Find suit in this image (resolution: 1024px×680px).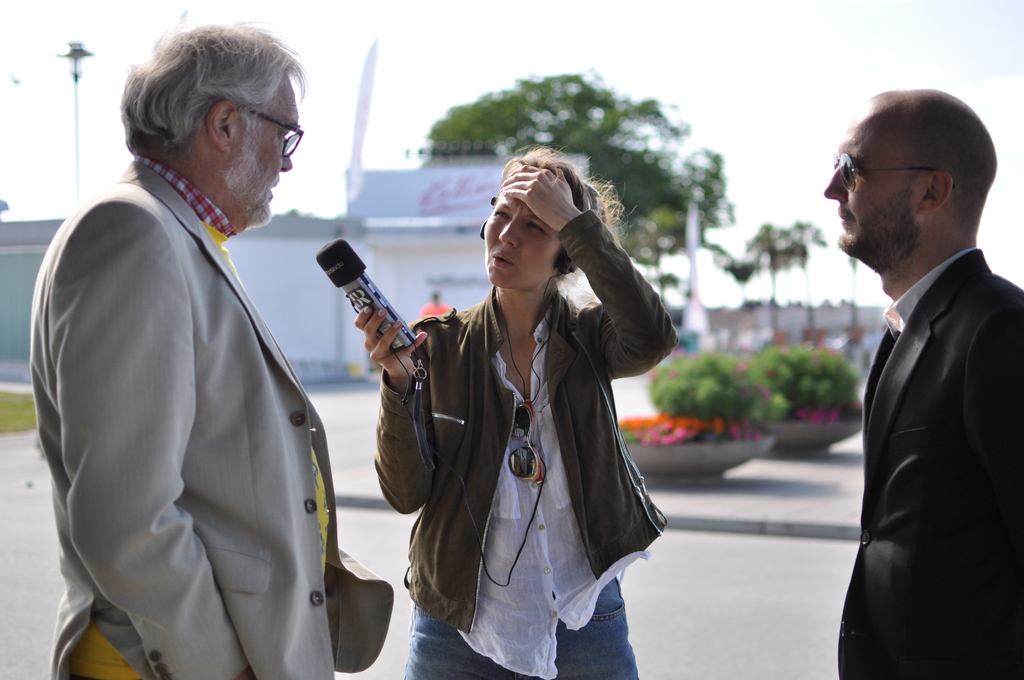
box=[834, 250, 1023, 679].
